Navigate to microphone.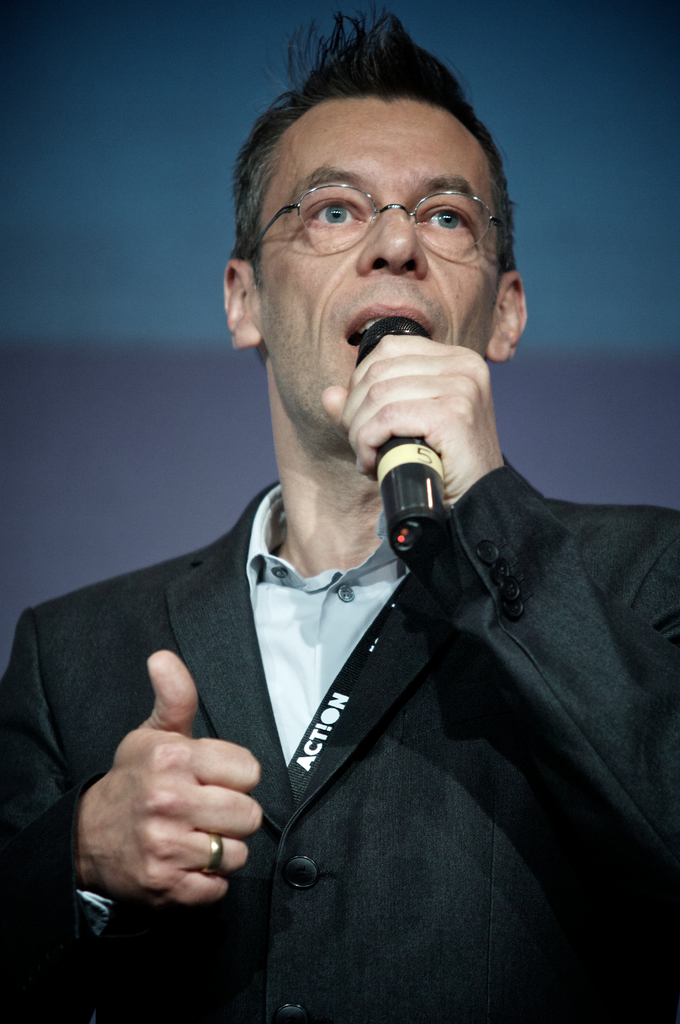
Navigation target: left=360, top=387, right=492, bottom=556.
